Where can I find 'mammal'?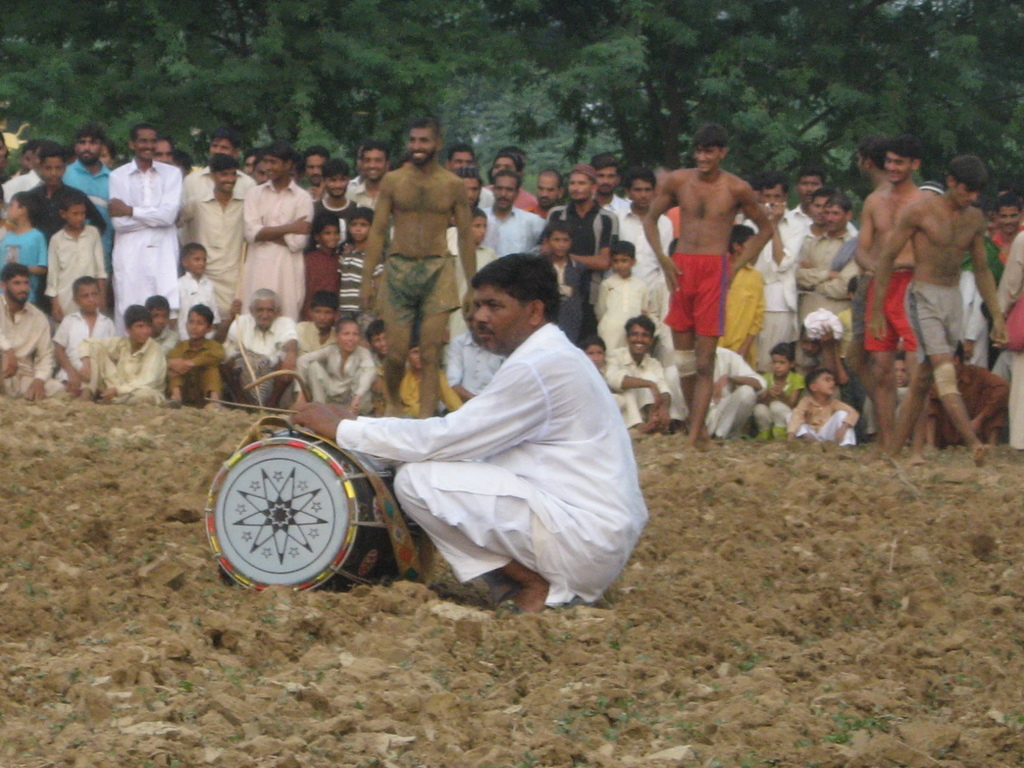
You can find it at 291,292,342,353.
